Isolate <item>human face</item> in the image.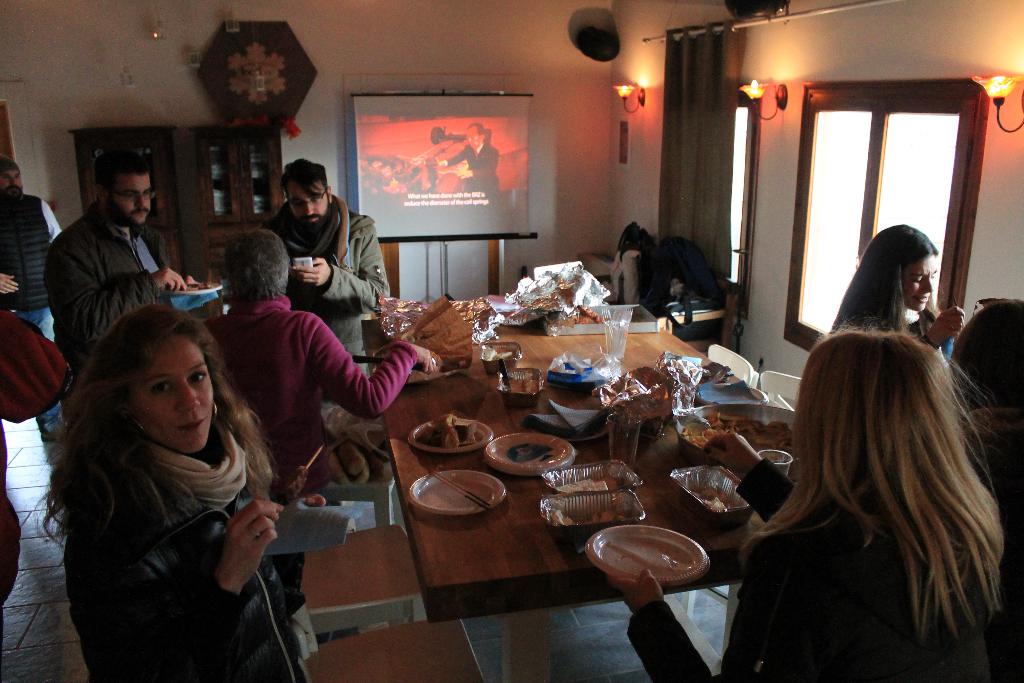
Isolated region: region(291, 181, 327, 222).
